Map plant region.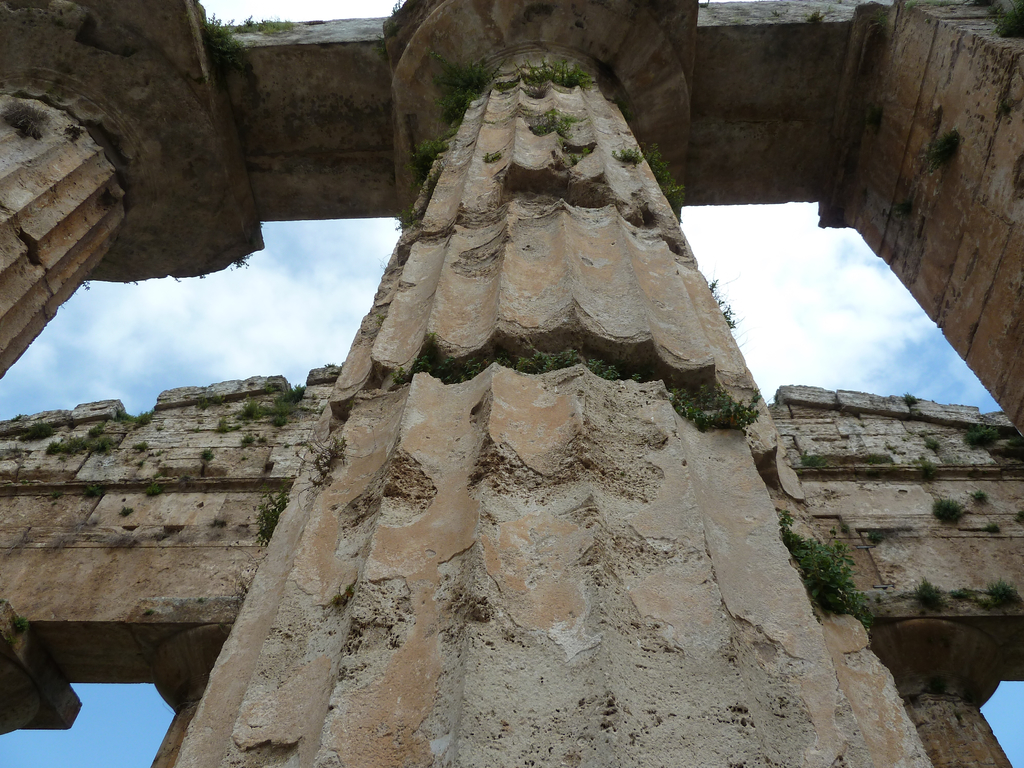
Mapped to 709/278/742/333.
